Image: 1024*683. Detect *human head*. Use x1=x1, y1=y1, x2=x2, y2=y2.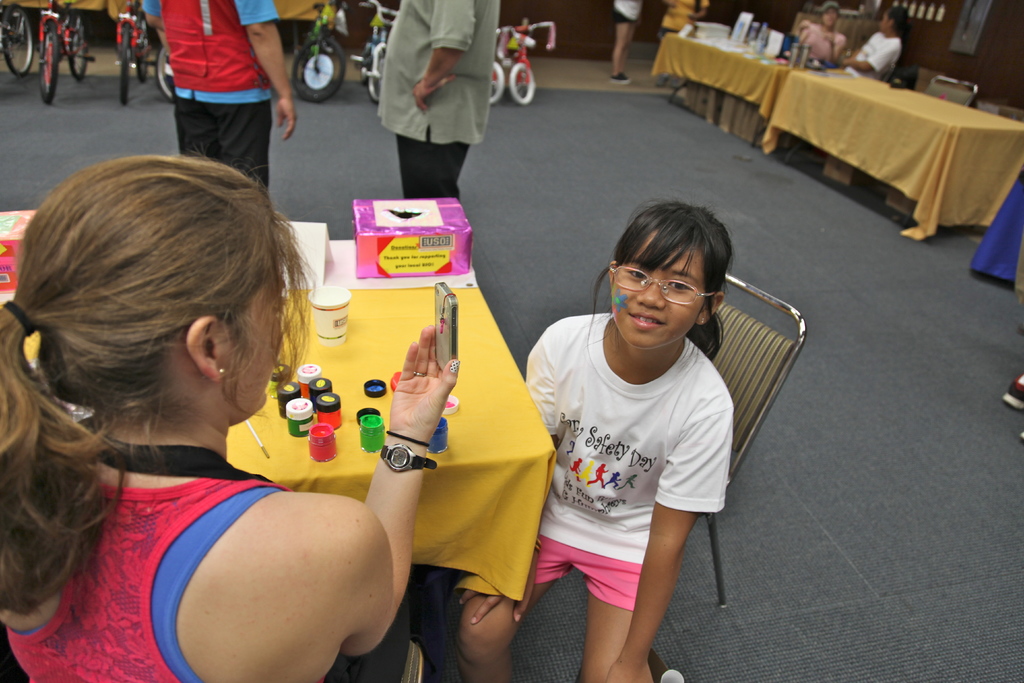
x1=881, y1=4, x2=911, y2=31.
